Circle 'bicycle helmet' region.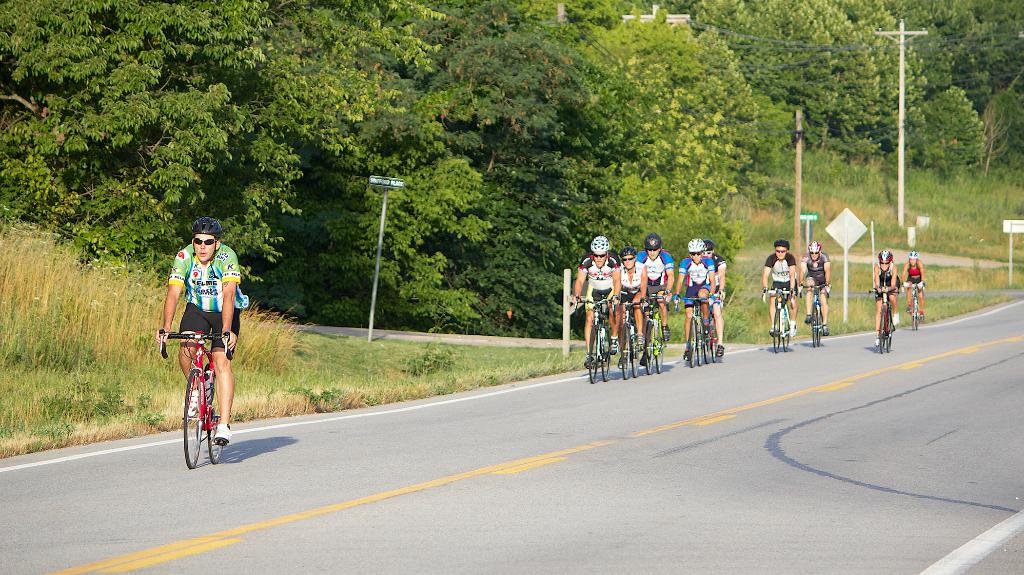
Region: x1=808, y1=240, x2=822, y2=262.
